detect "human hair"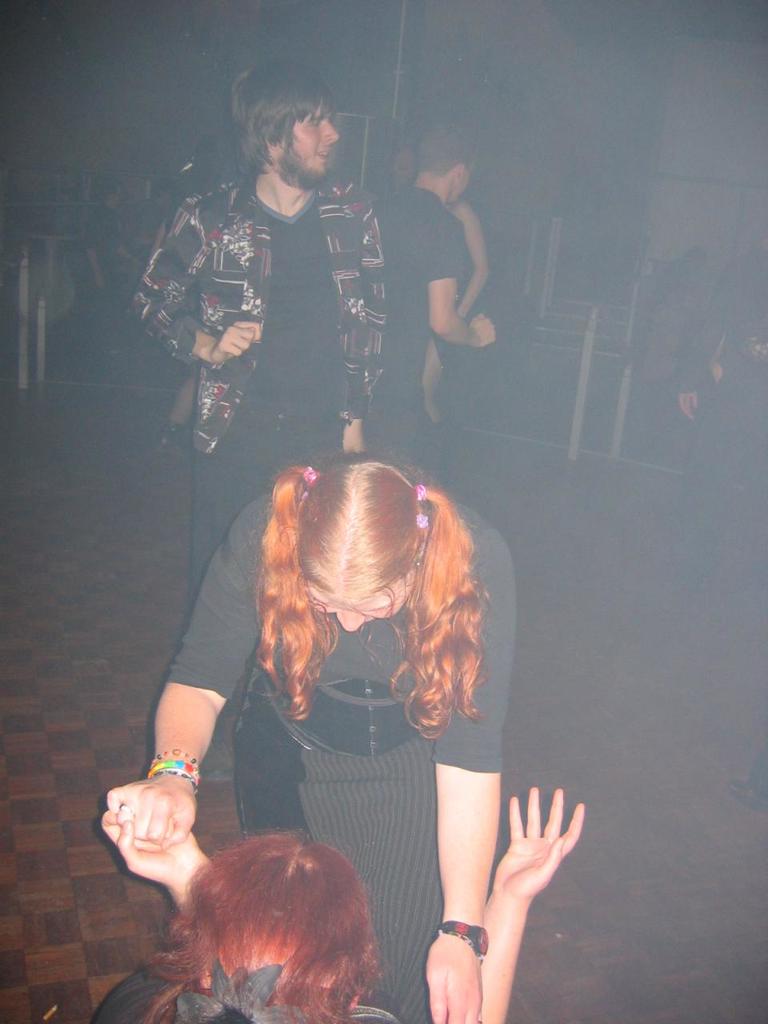
246/451/488/741
